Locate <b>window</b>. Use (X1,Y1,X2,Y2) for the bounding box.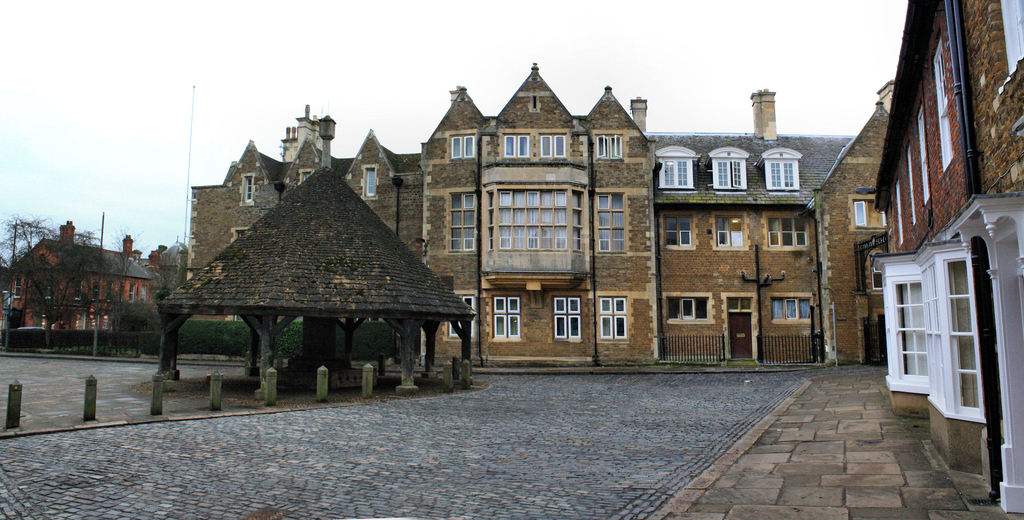
(46,279,58,300).
